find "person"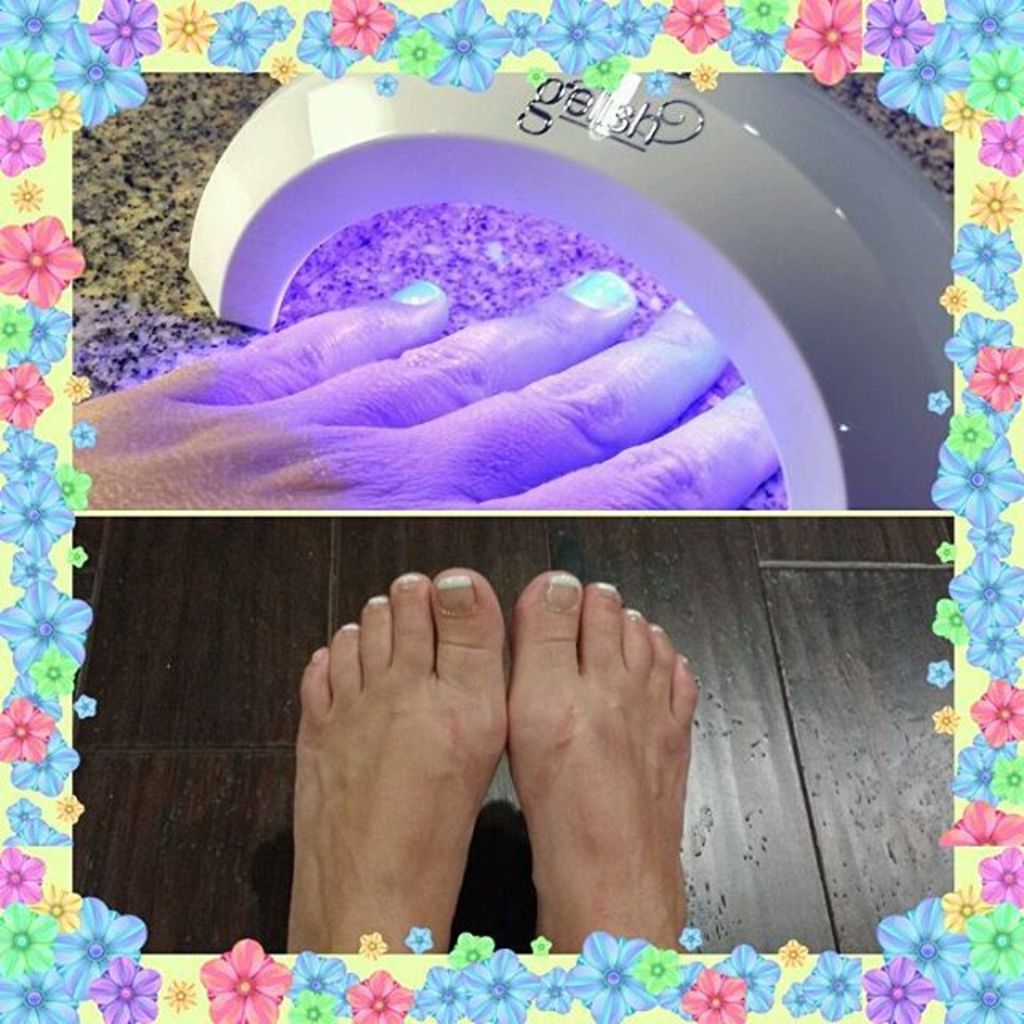
x1=285 y1=566 x2=699 y2=958
